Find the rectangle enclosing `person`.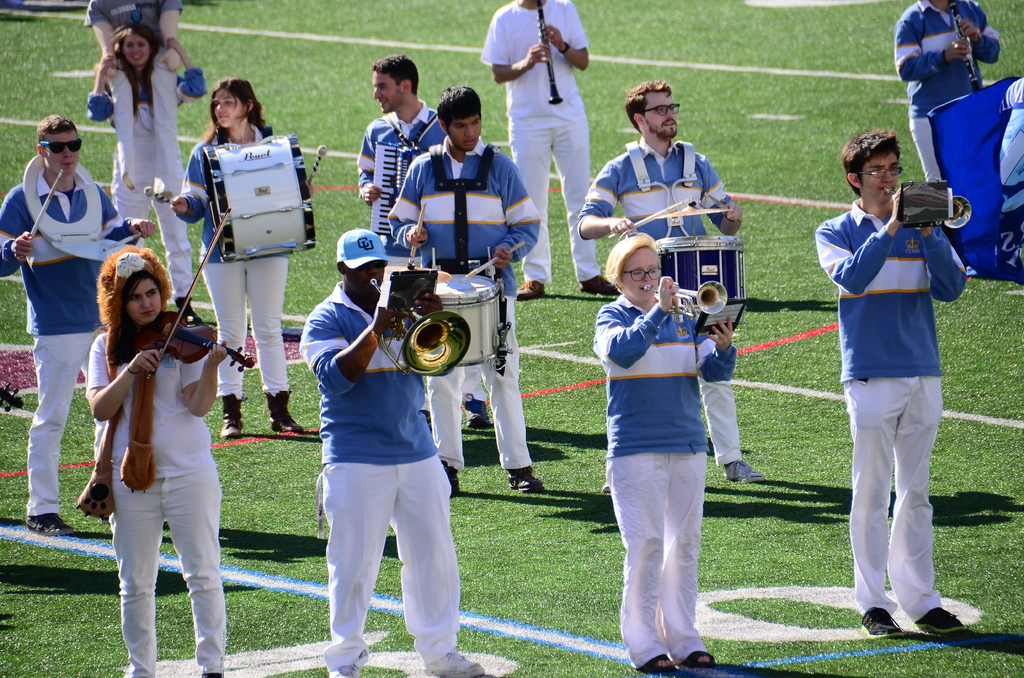
crop(897, 0, 1001, 182).
